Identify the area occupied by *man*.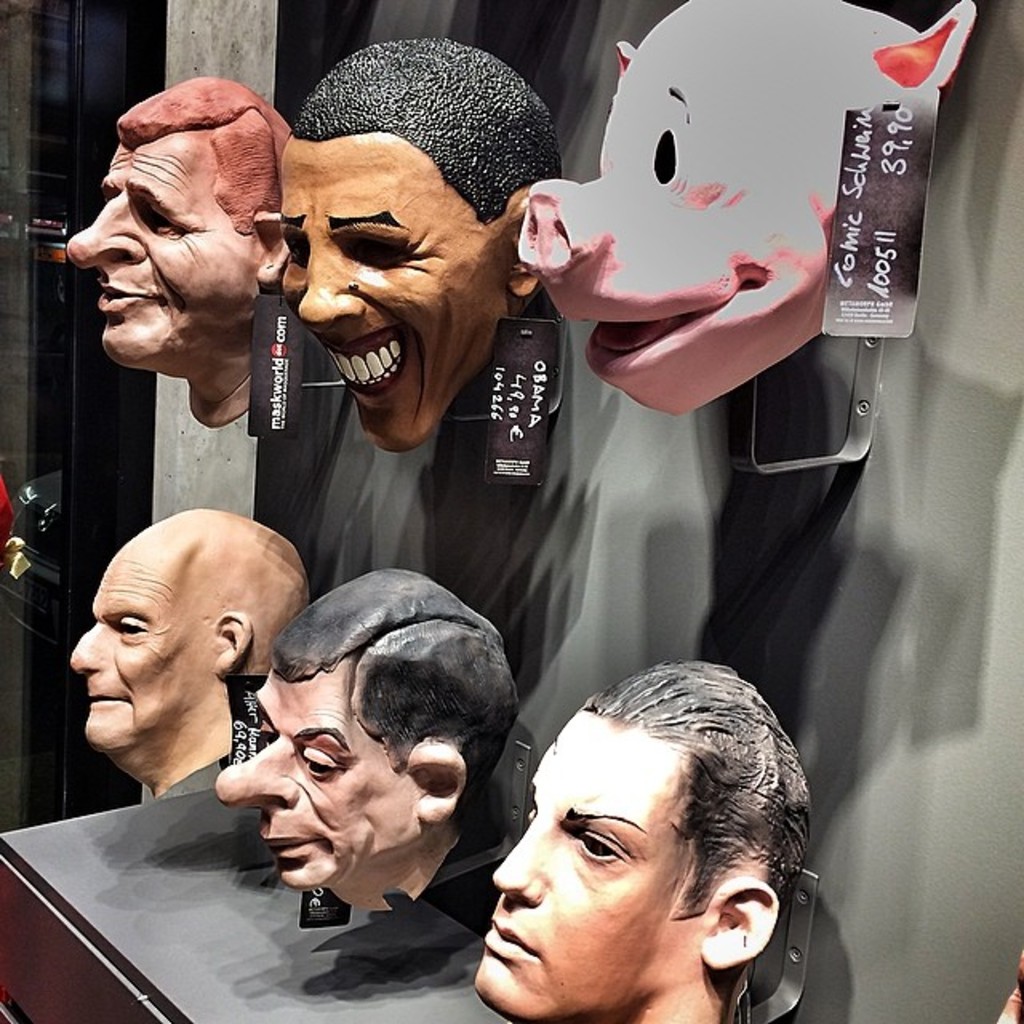
Area: [275,34,550,453].
